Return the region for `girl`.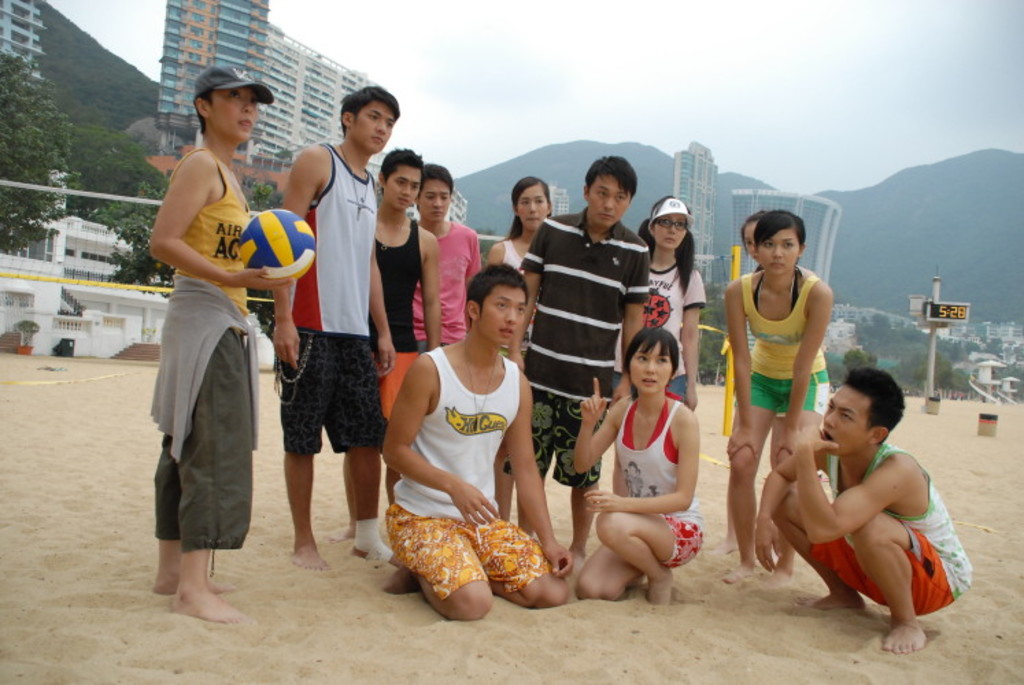
151,66,295,622.
